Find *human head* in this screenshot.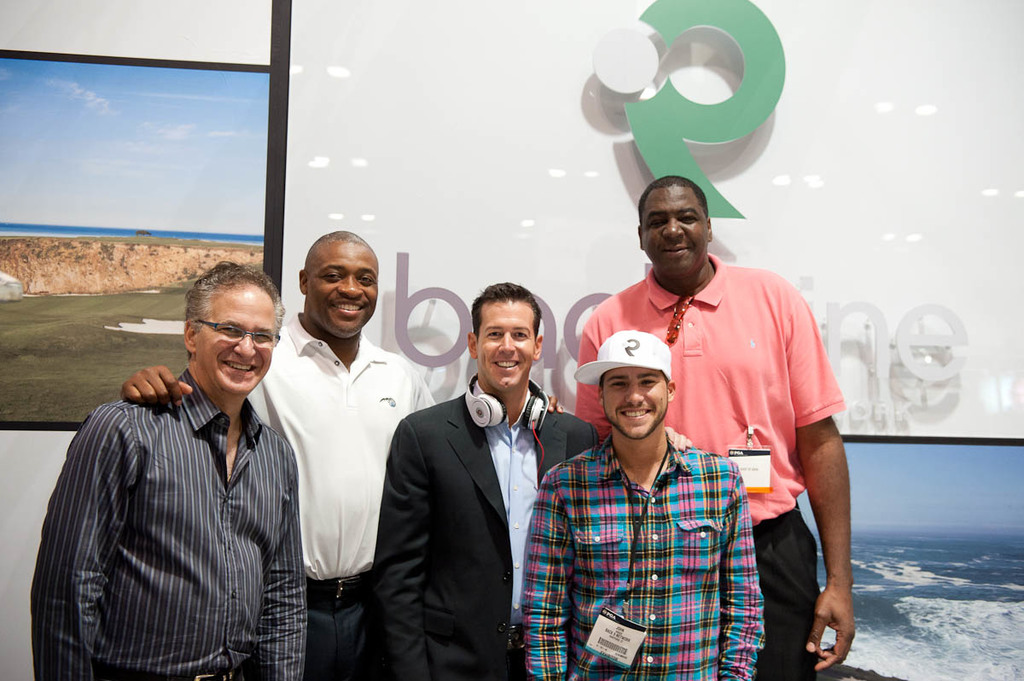
The bounding box for *human head* is detection(467, 279, 544, 393).
